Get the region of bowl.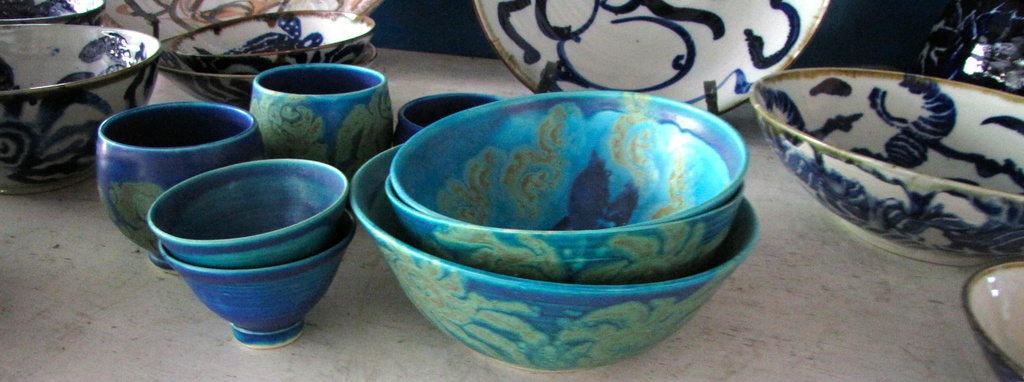
477 0 827 115.
